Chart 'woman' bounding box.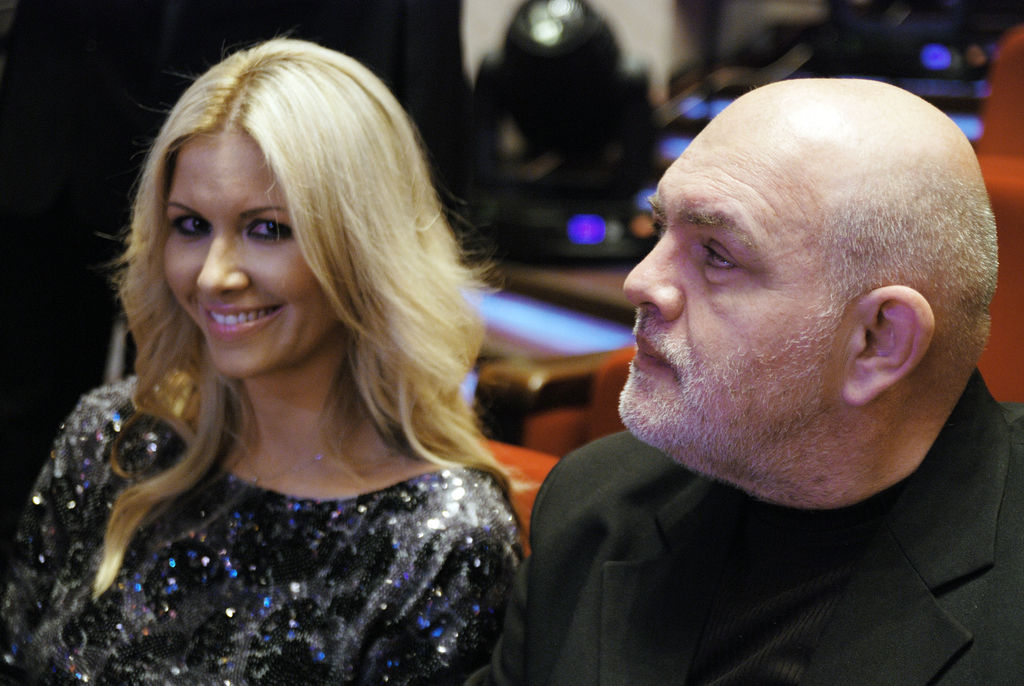
Charted: [x1=0, y1=31, x2=523, y2=685].
